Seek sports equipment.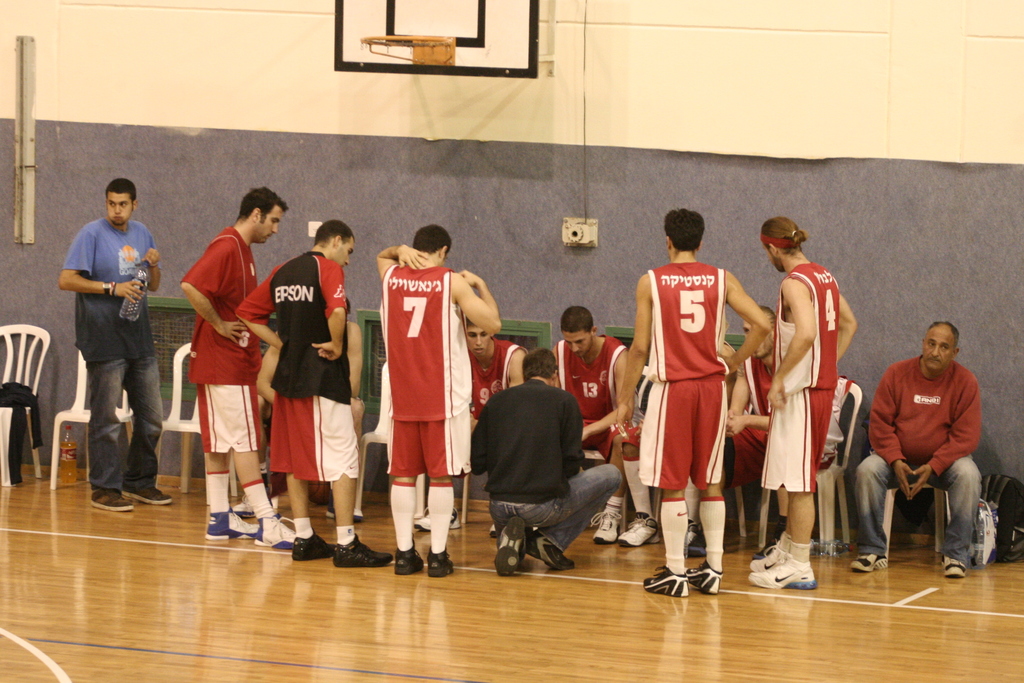
box=[748, 545, 785, 575].
